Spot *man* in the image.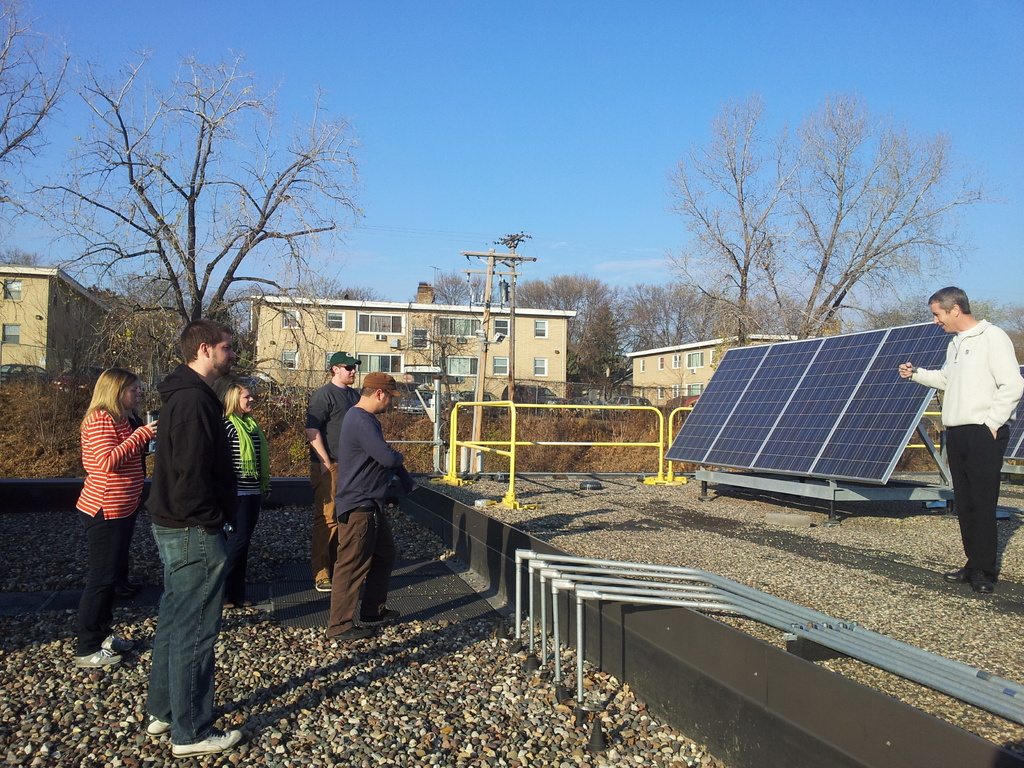
*man* found at (307,351,361,592).
